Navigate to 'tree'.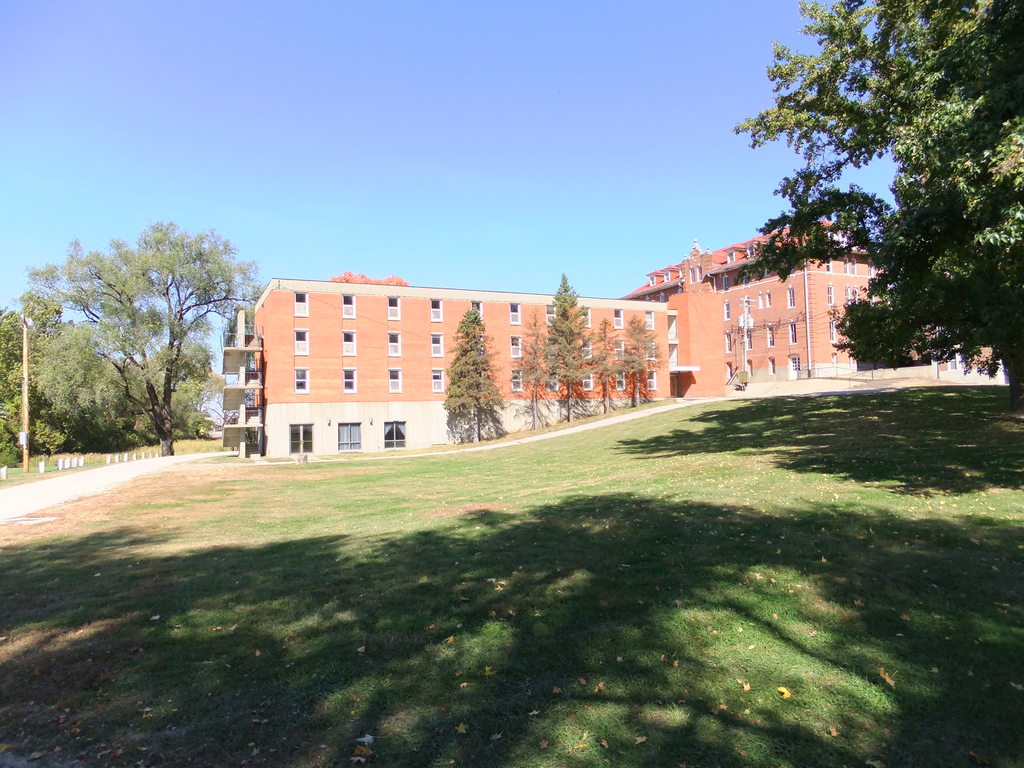
Navigation target: x1=616 y1=314 x2=680 y2=426.
